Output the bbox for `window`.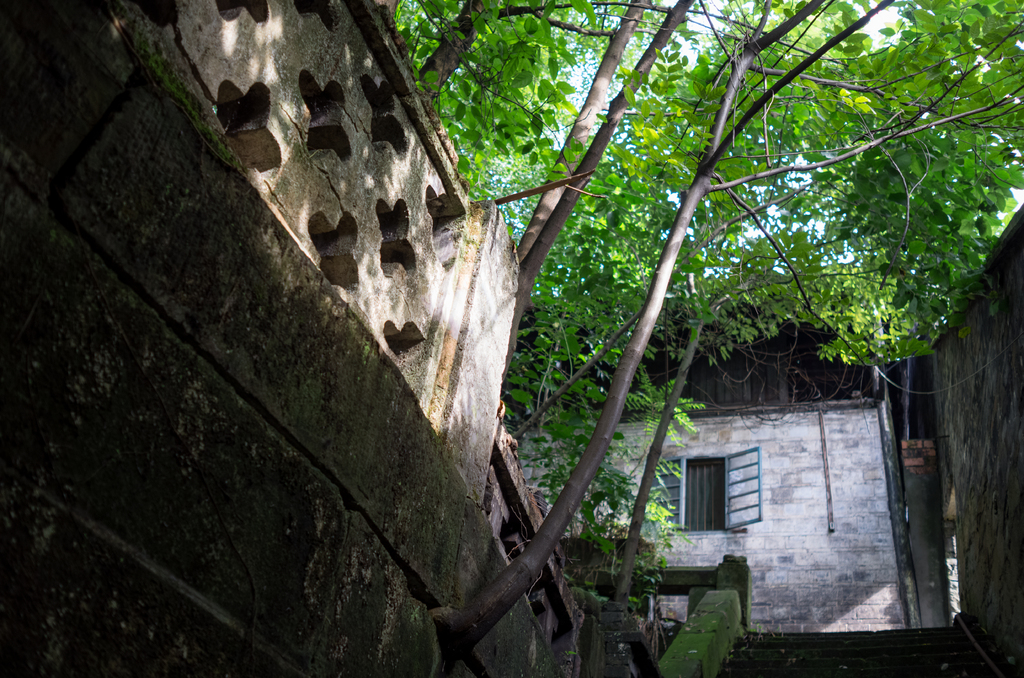
631,437,765,531.
